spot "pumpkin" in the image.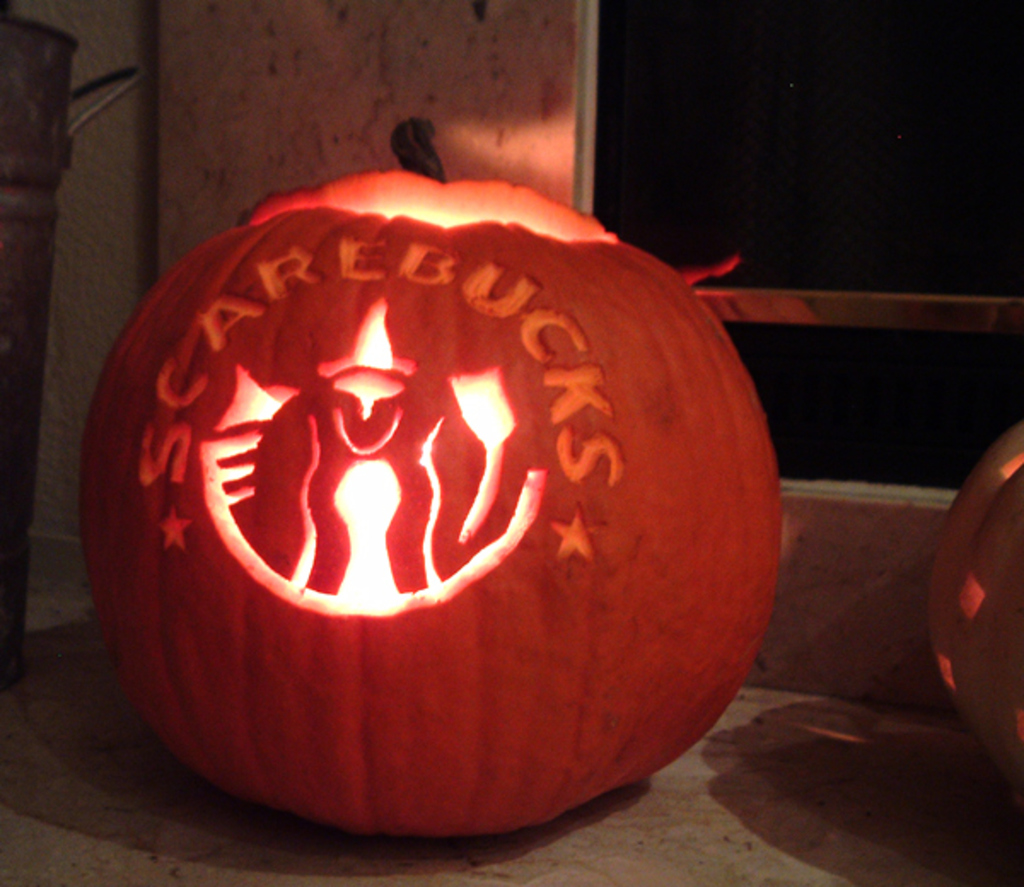
"pumpkin" found at 73:183:790:851.
